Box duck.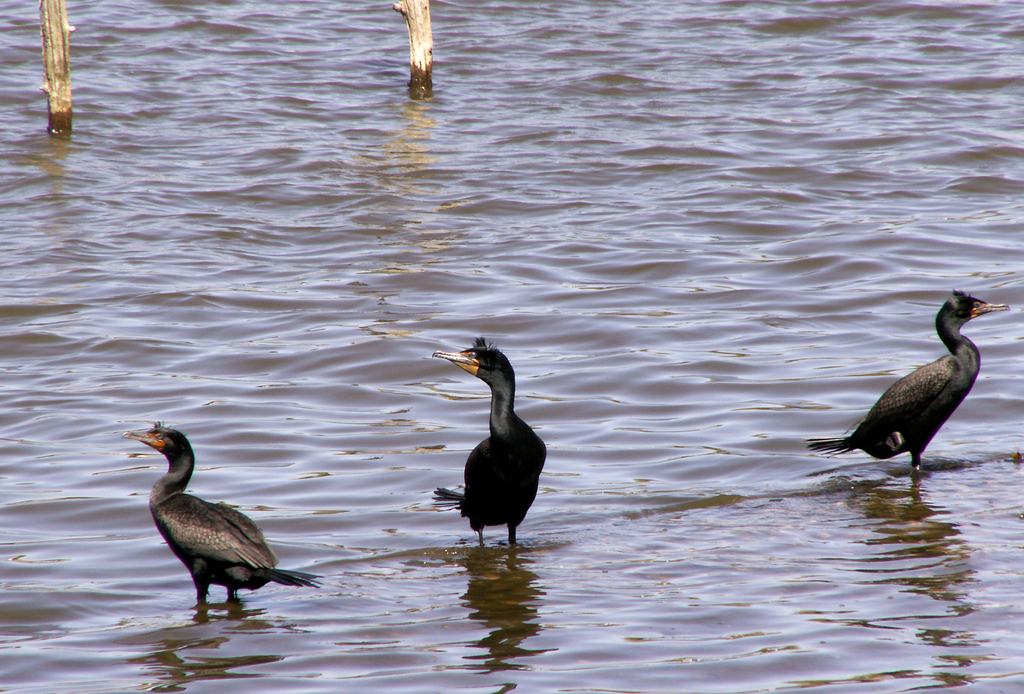
select_region(429, 339, 563, 558).
